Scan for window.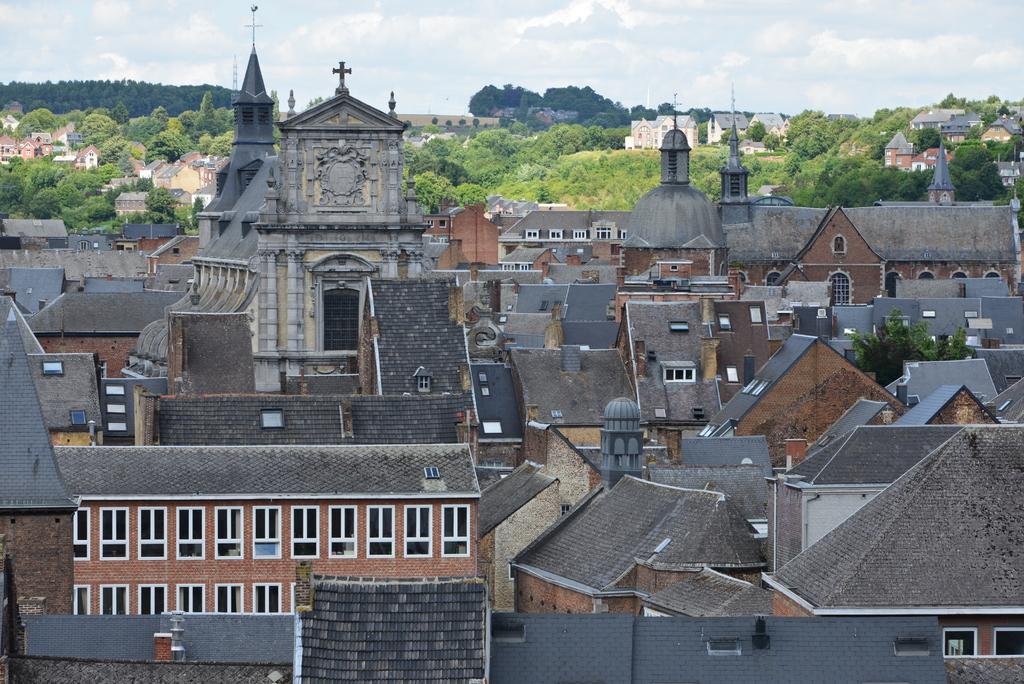
Scan result: <region>595, 227, 614, 243</region>.
